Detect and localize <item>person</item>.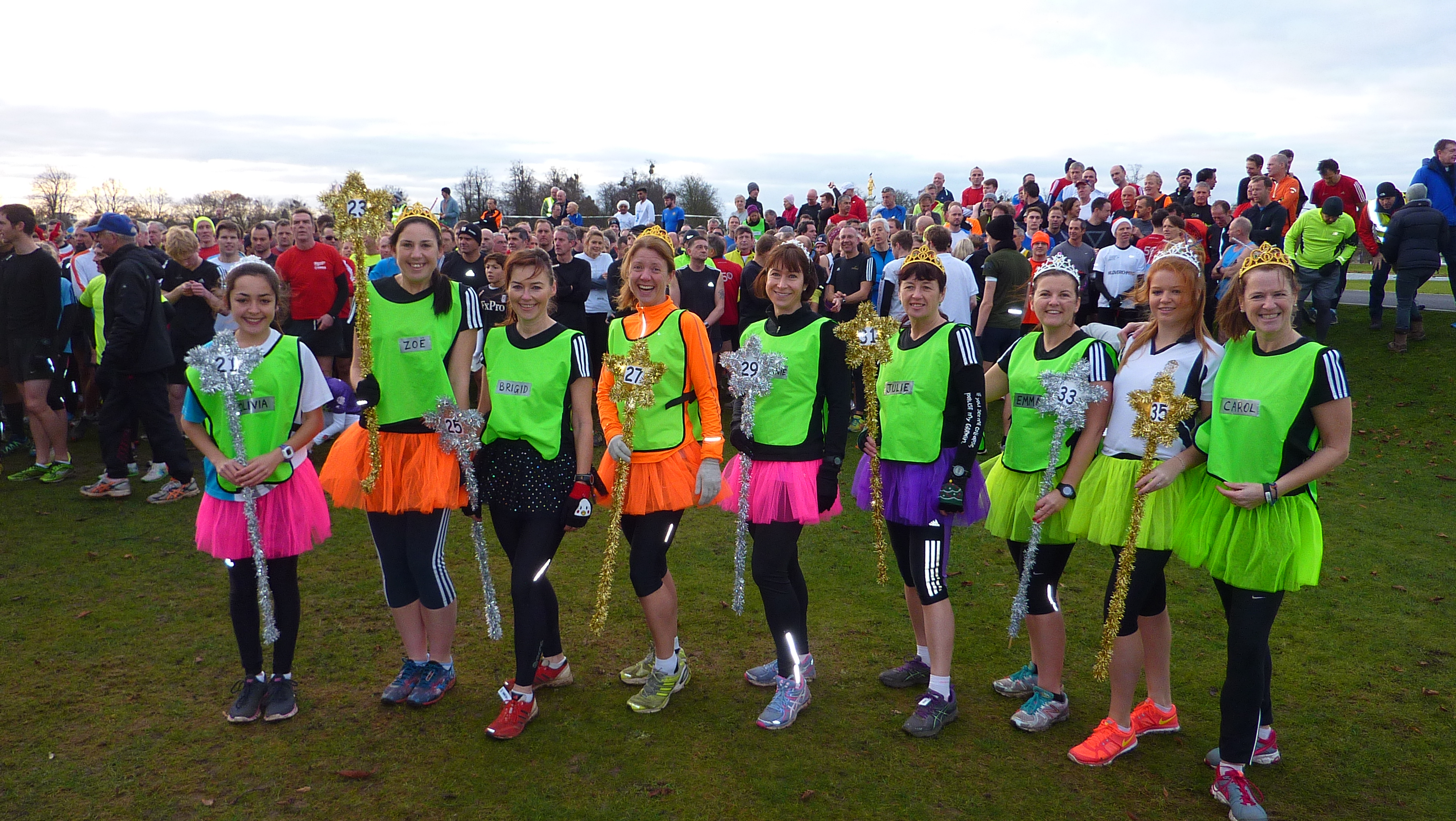
Localized at Rect(74, 97, 123, 296).
